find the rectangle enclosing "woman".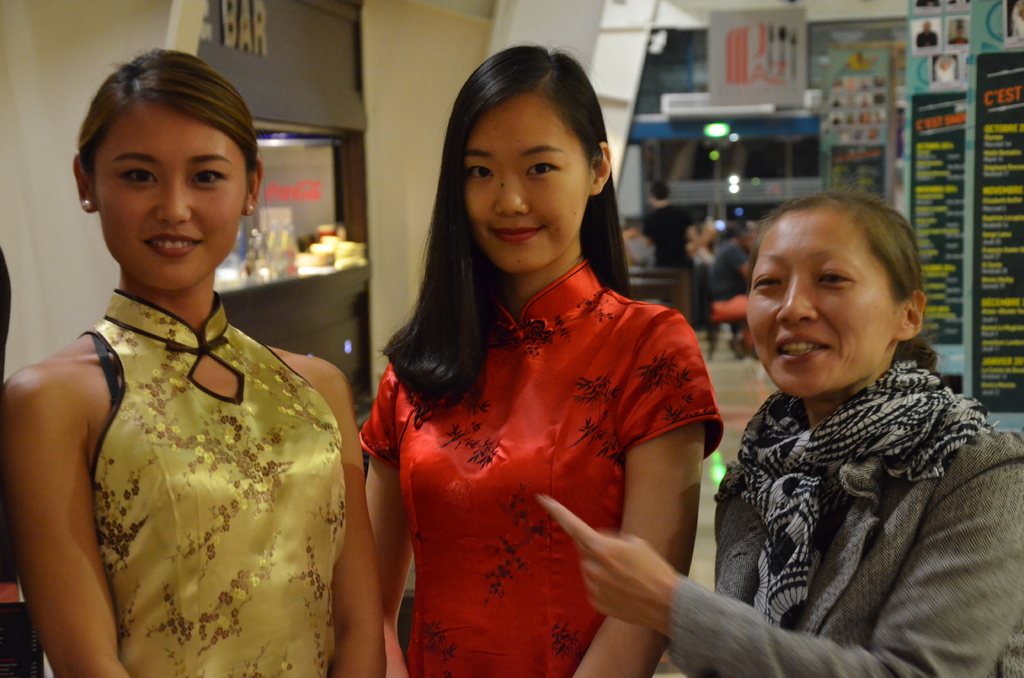
(x1=0, y1=49, x2=389, y2=677).
